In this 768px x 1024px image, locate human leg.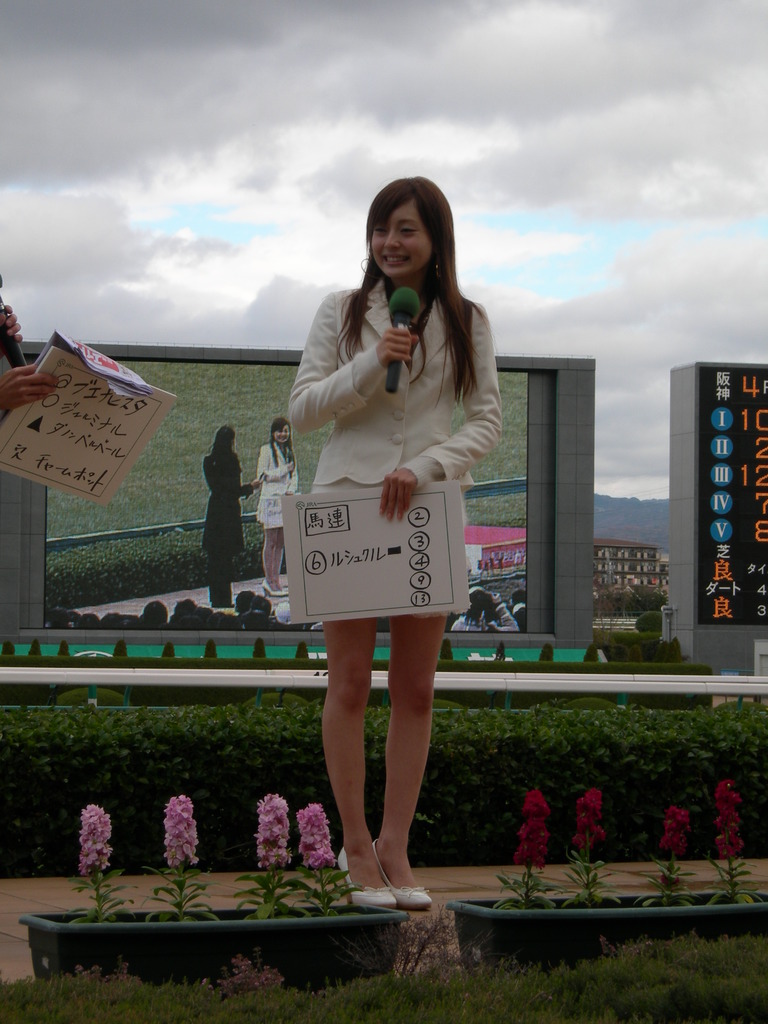
Bounding box: (317, 620, 394, 907).
